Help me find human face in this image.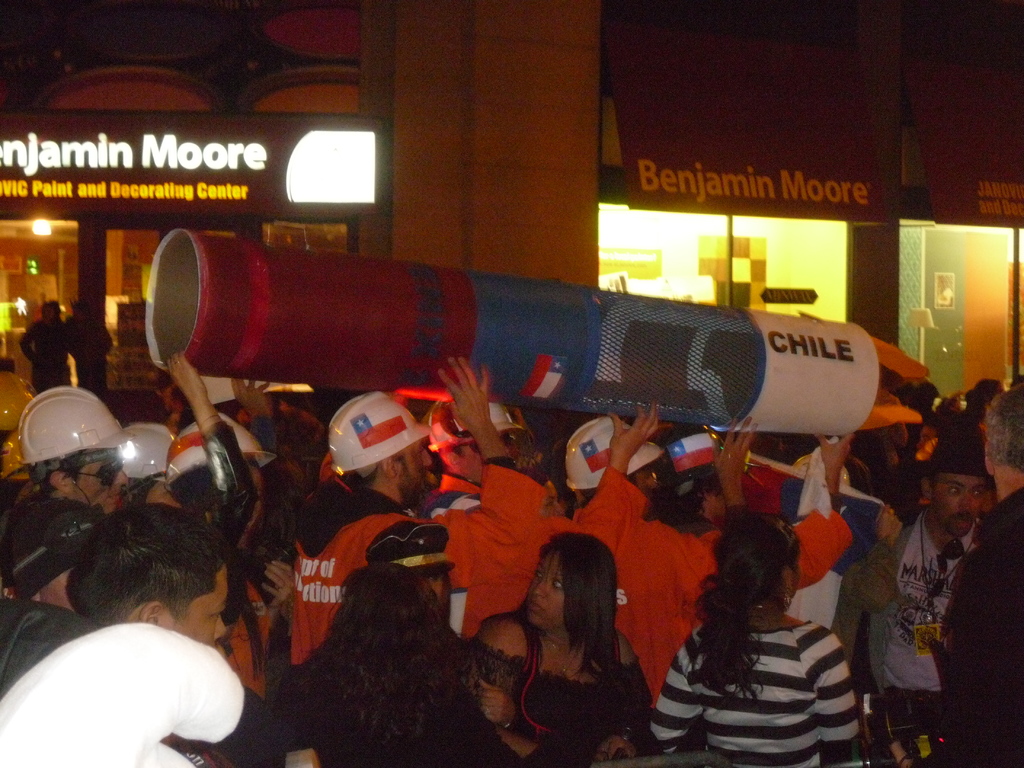
Found it: box(934, 471, 987, 535).
